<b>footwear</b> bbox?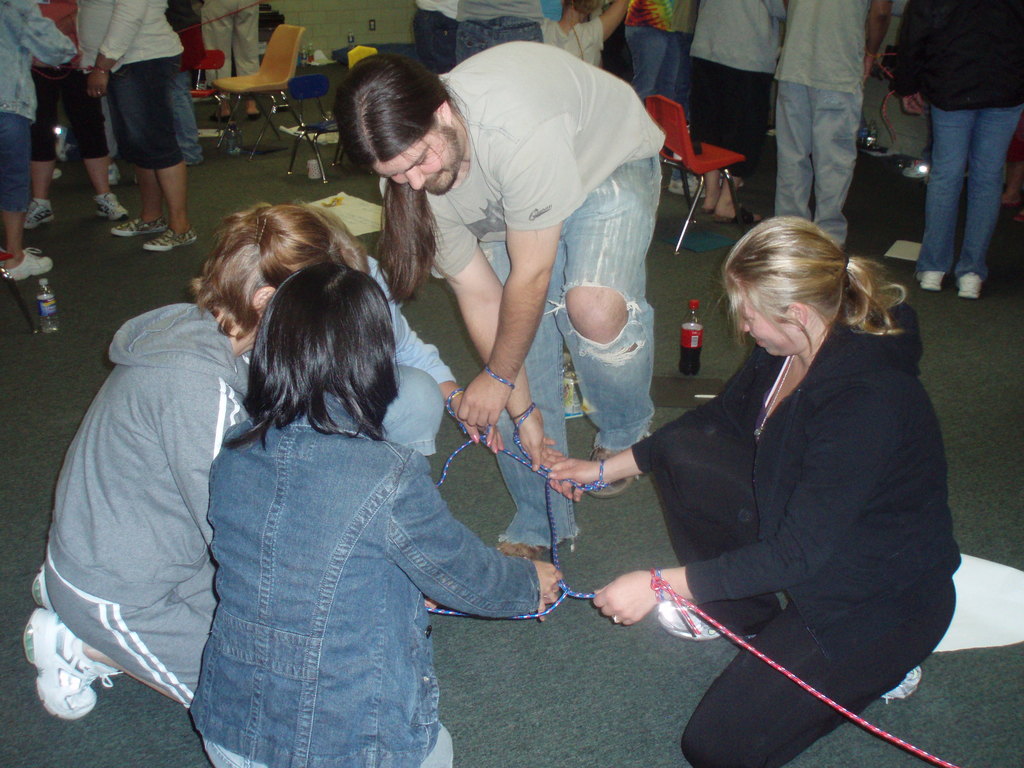
box=[111, 214, 168, 238]
